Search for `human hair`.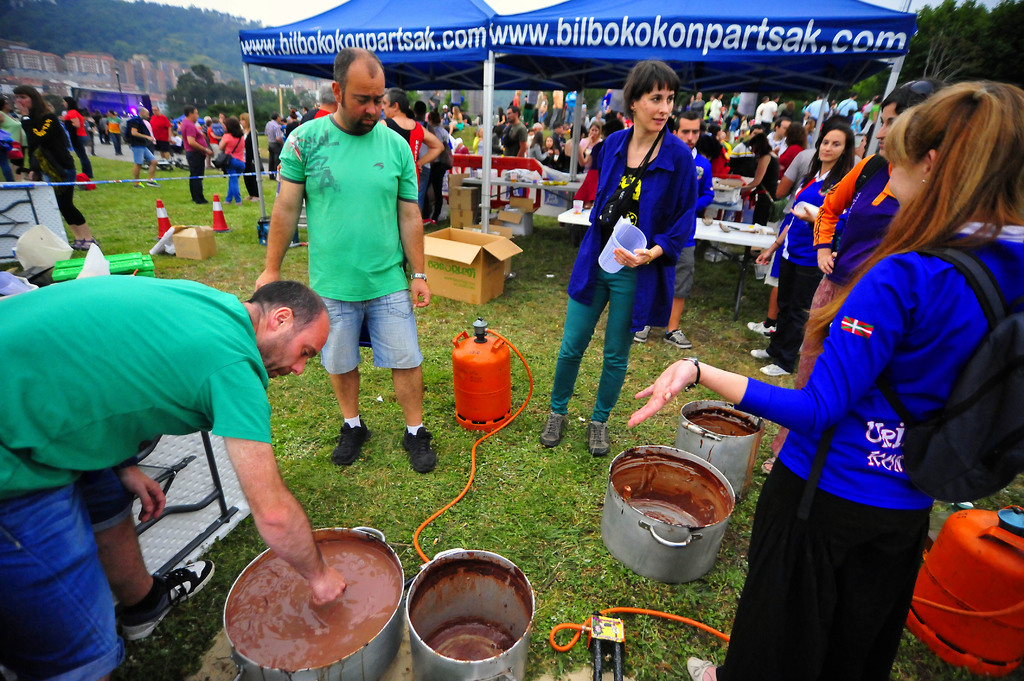
Found at [left=751, top=132, right=772, bottom=157].
